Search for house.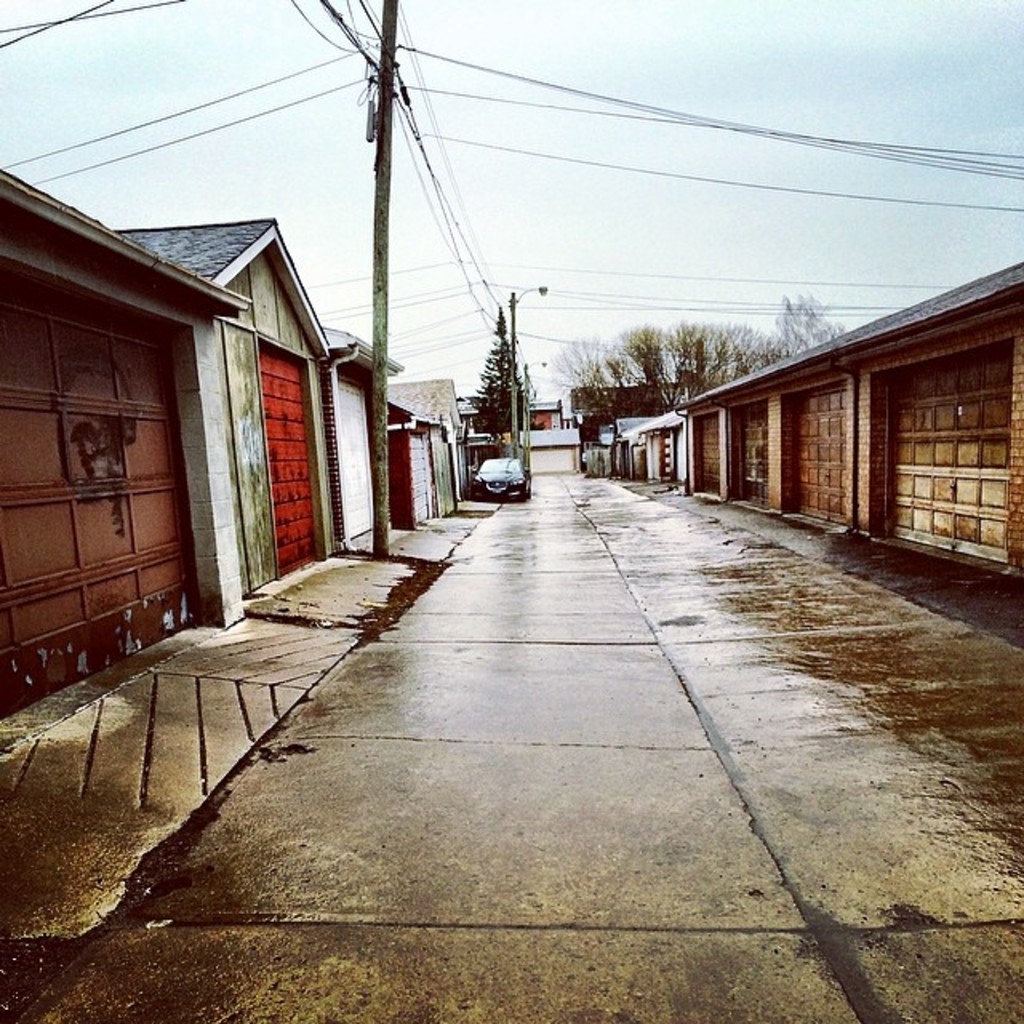
Found at [x1=106, y1=218, x2=339, y2=595].
